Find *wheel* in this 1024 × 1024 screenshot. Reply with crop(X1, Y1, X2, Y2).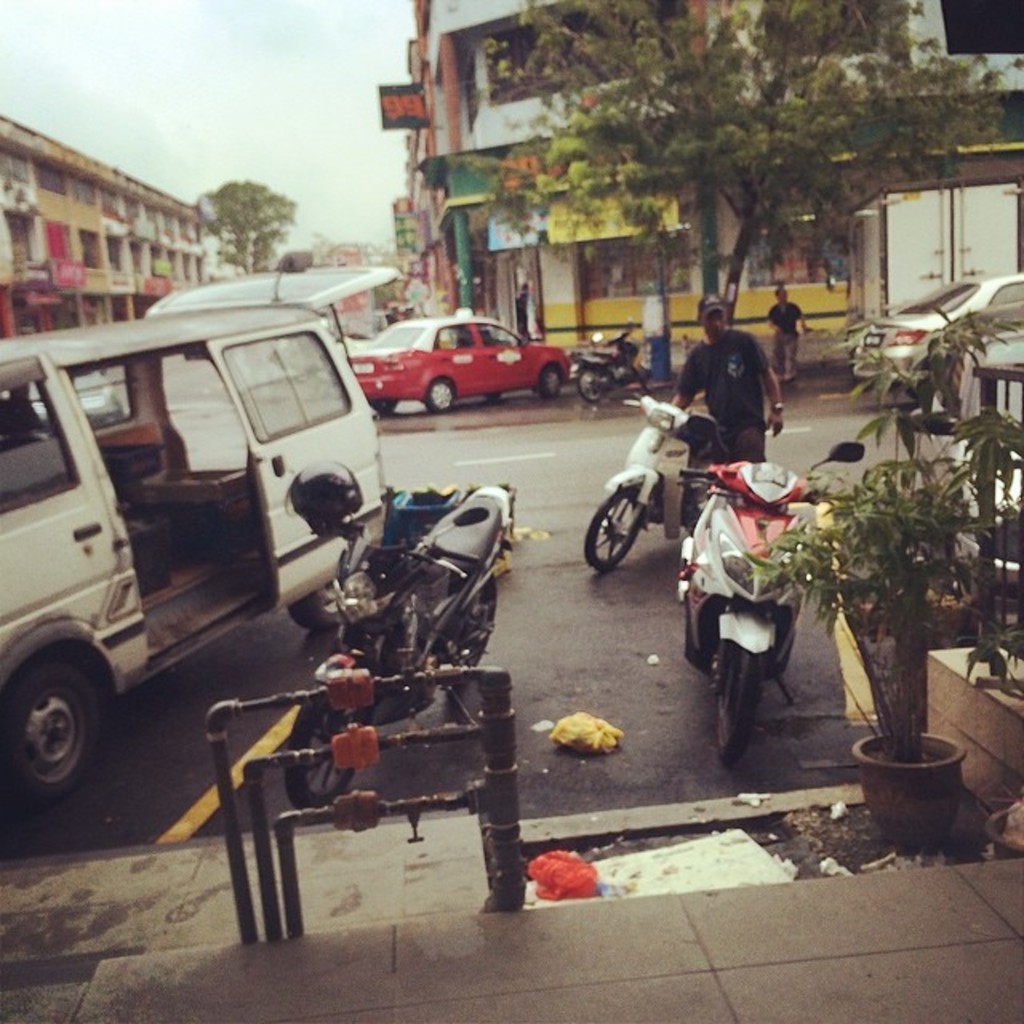
crop(726, 634, 758, 760).
